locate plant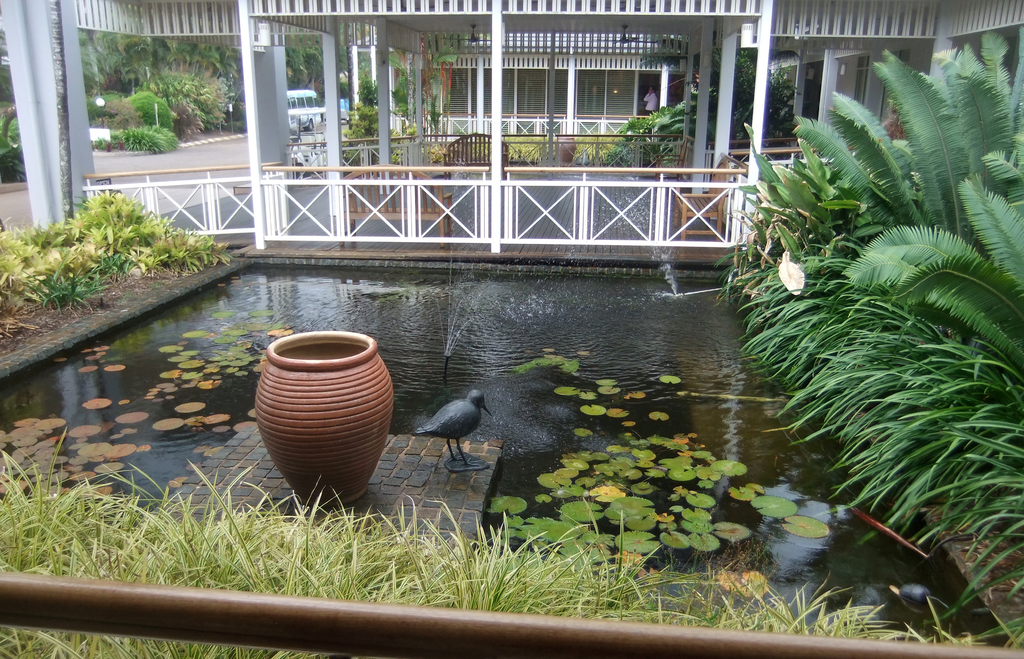
pyautogui.locateOnScreen(708, 214, 847, 326)
